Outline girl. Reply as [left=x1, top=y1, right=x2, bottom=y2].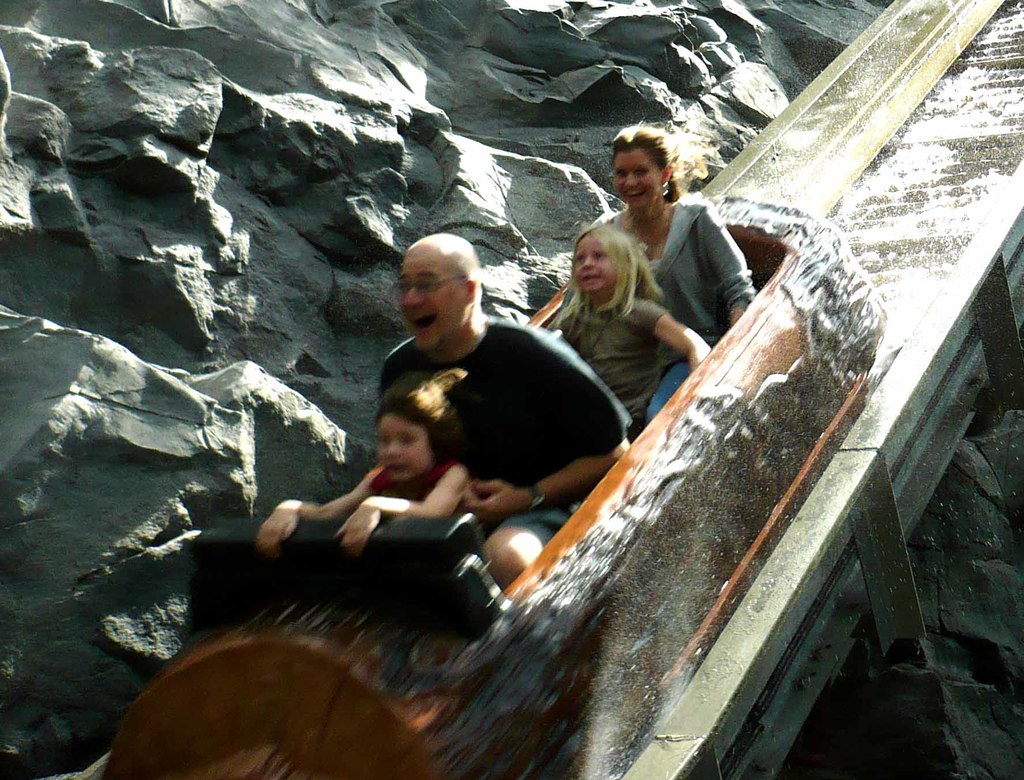
[left=257, top=372, right=480, bottom=556].
